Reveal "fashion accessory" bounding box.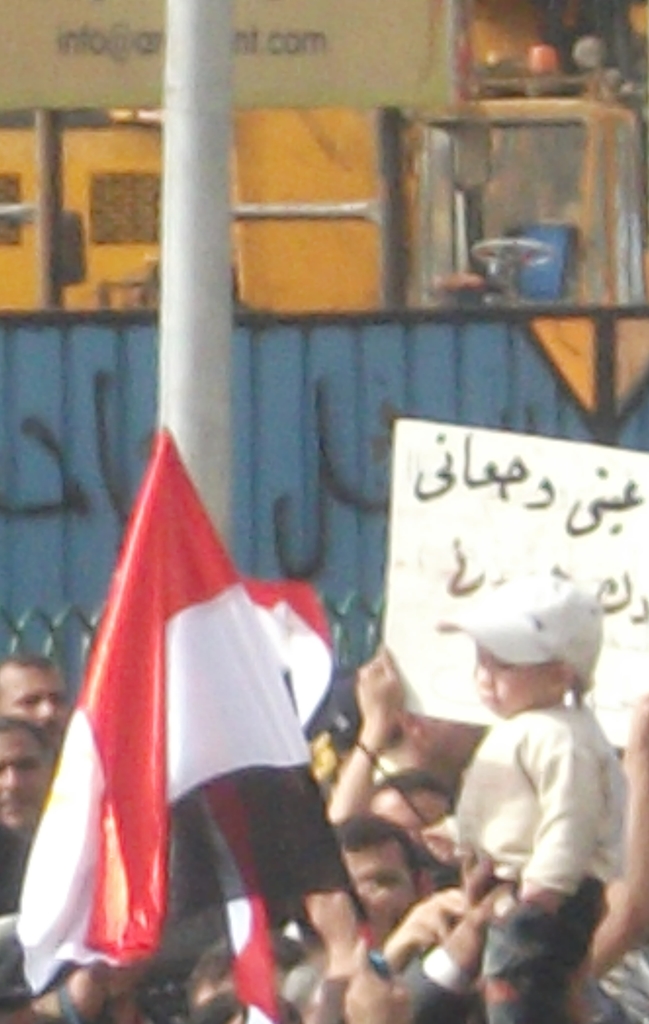
Revealed: crop(433, 577, 603, 708).
